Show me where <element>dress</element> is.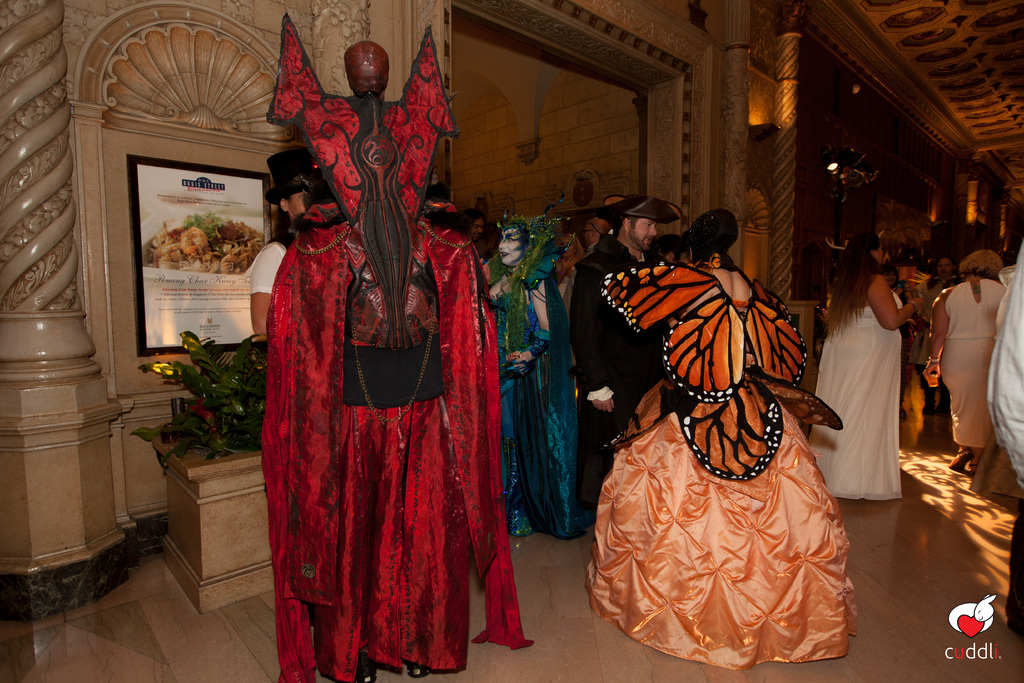
<element>dress</element> is at (808,288,902,498).
